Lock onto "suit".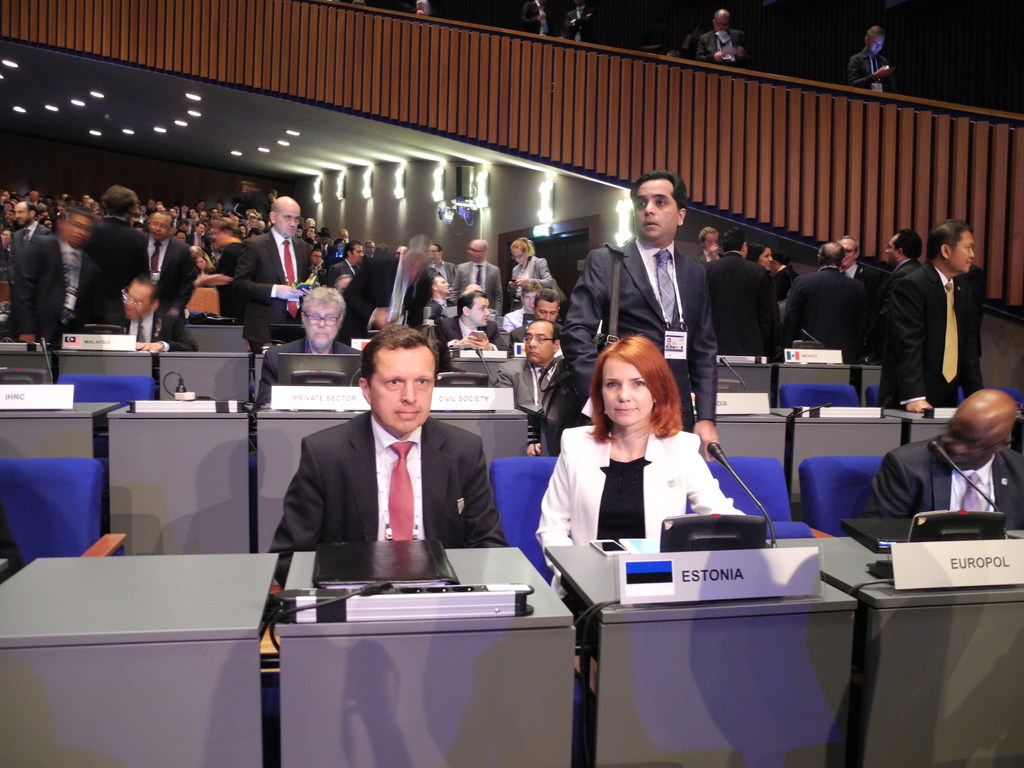
Locked: [433, 311, 509, 357].
